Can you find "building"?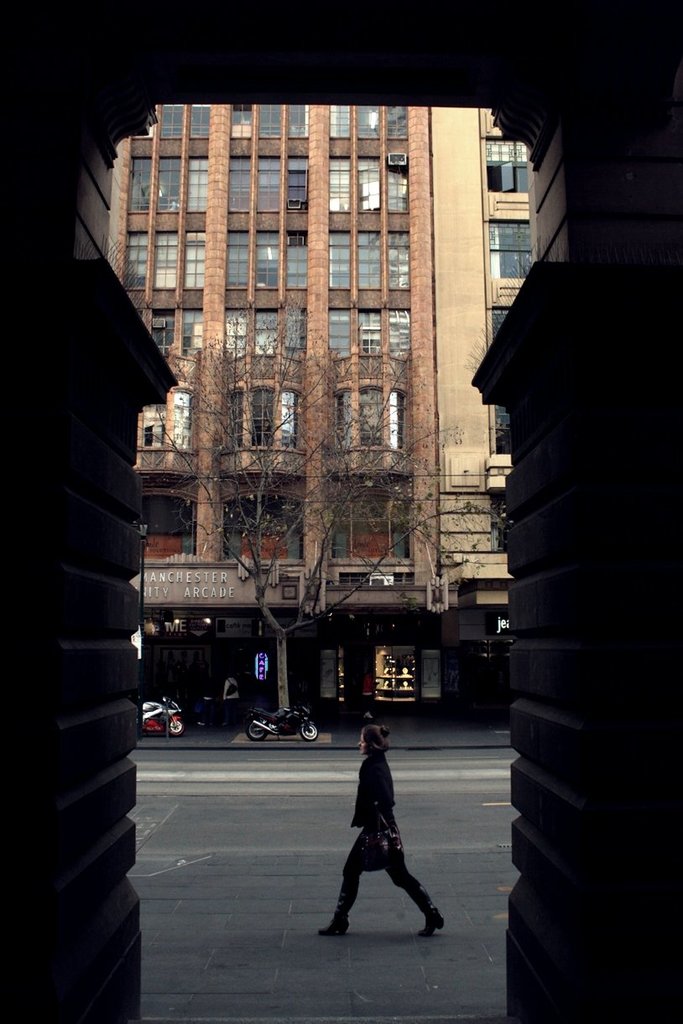
Yes, bounding box: [x1=434, y1=105, x2=538, y2=710].
